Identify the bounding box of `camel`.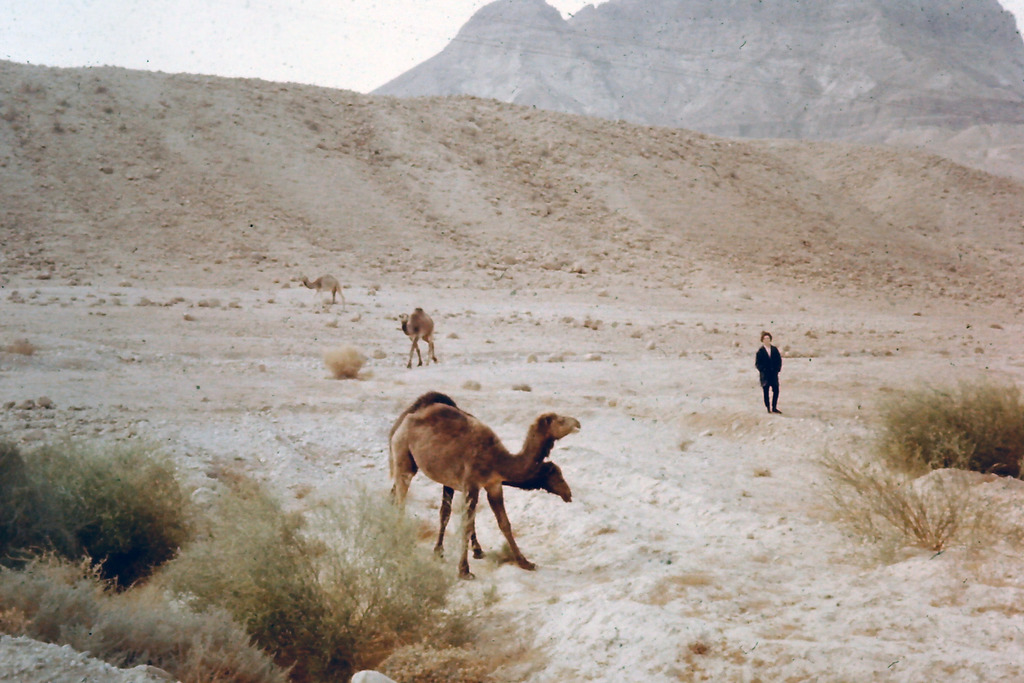
[394,406,581,578].
